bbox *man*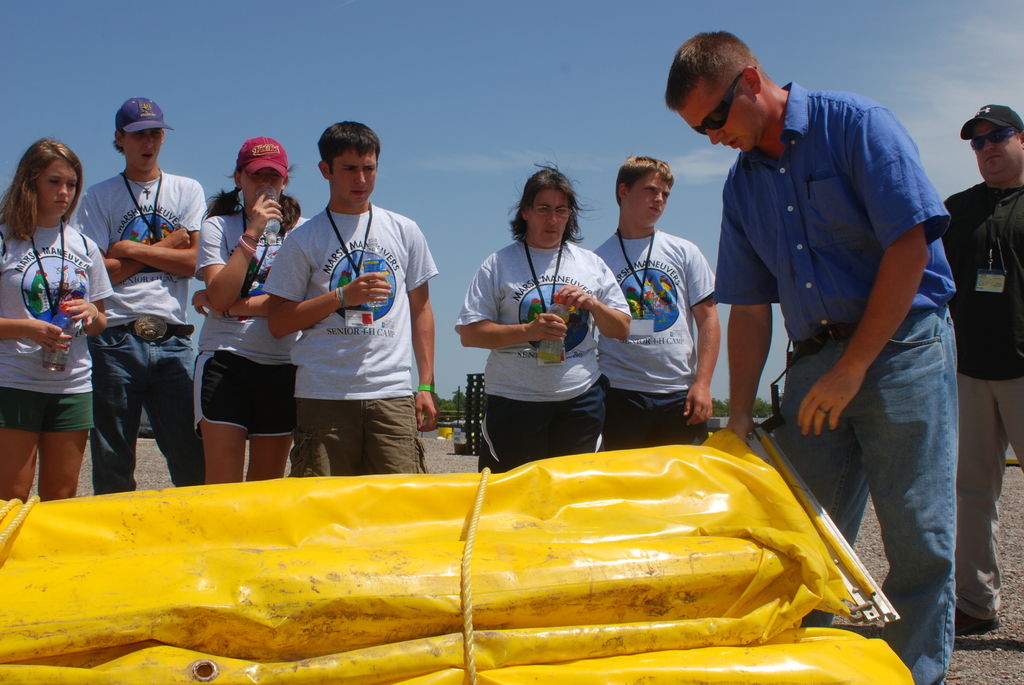
[left=940, top=101, right=1023, bottom=641]
